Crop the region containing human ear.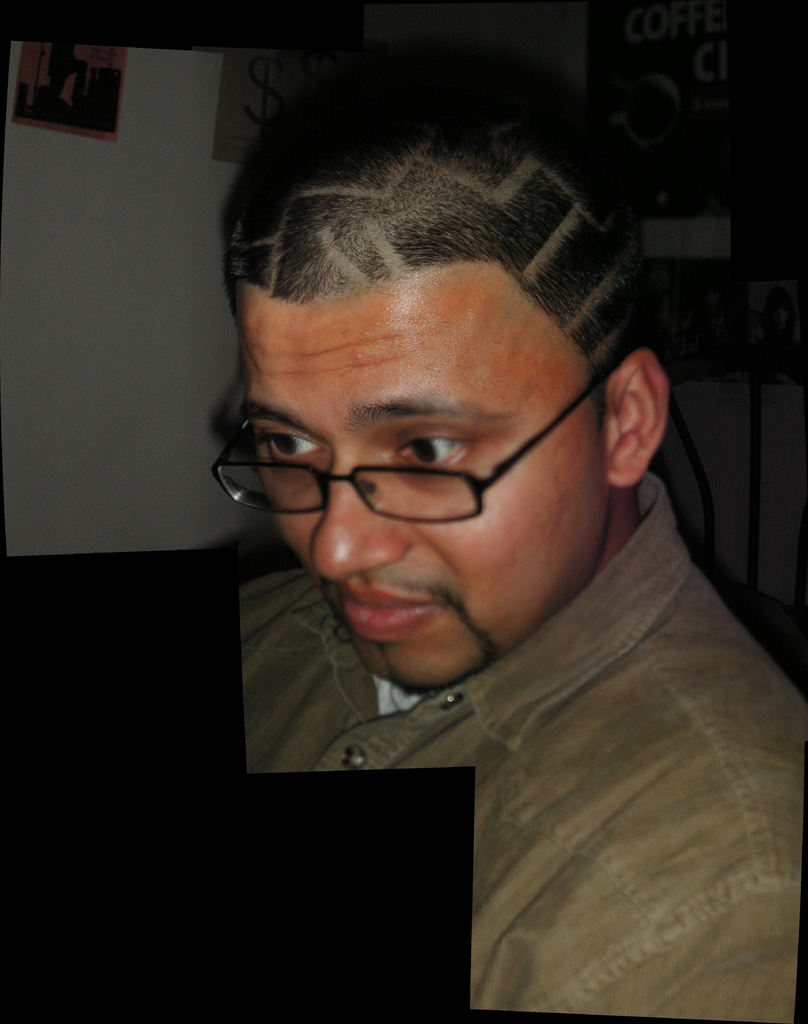
Crop region: region(603, 349, 675, 487).
